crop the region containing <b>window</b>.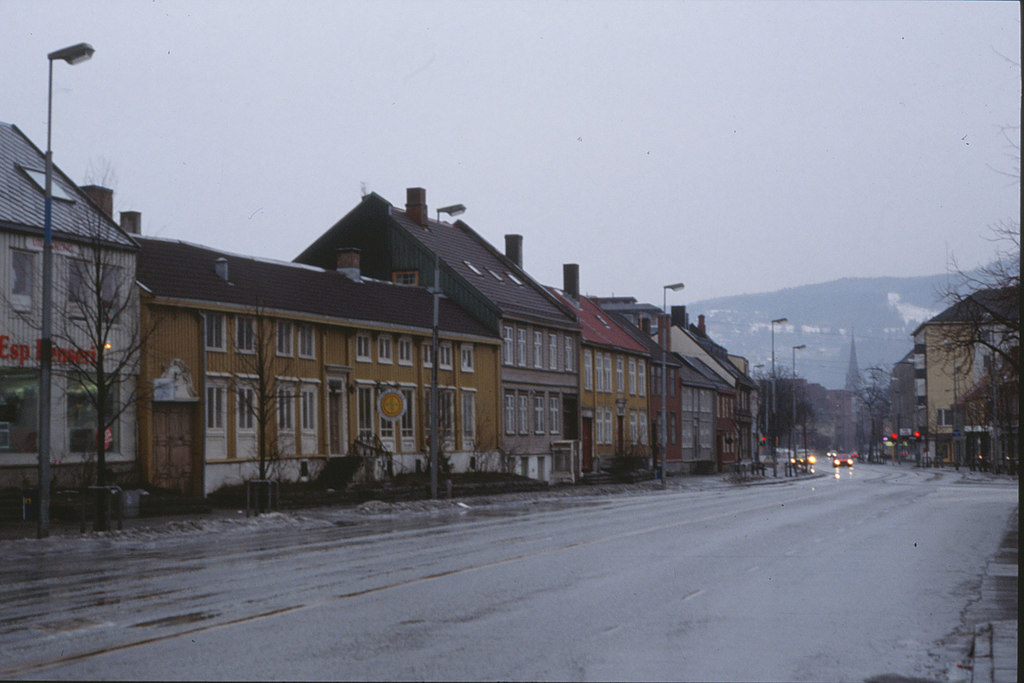
Crop region: <bbox>456, 391, 475, 445</bbox>.
